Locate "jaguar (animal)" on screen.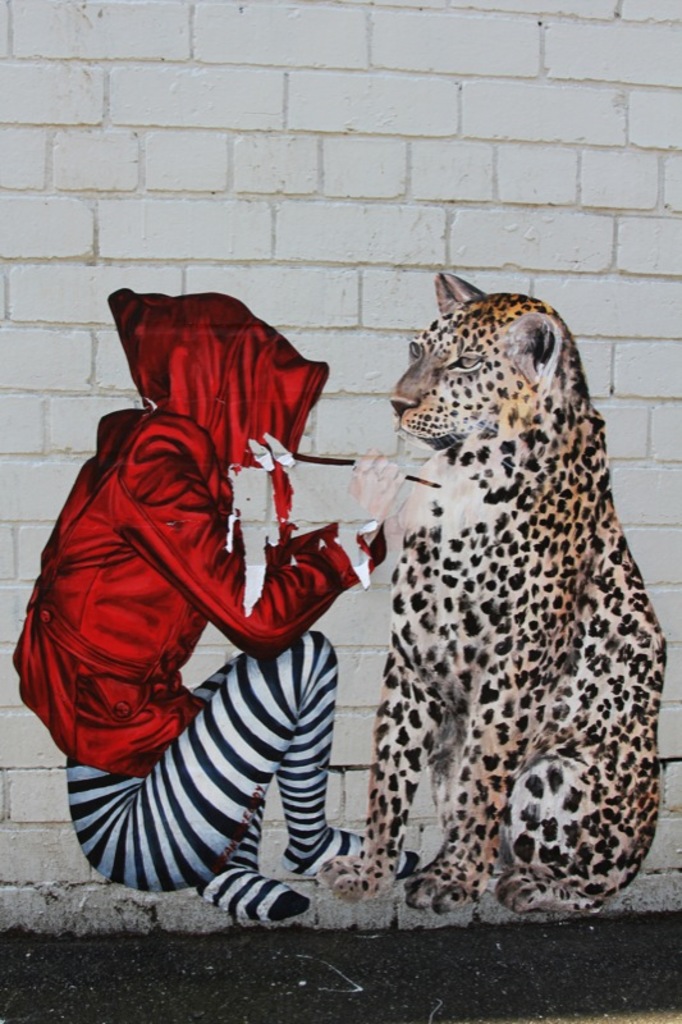
On screen at locate(319, 270, 669, 905).
